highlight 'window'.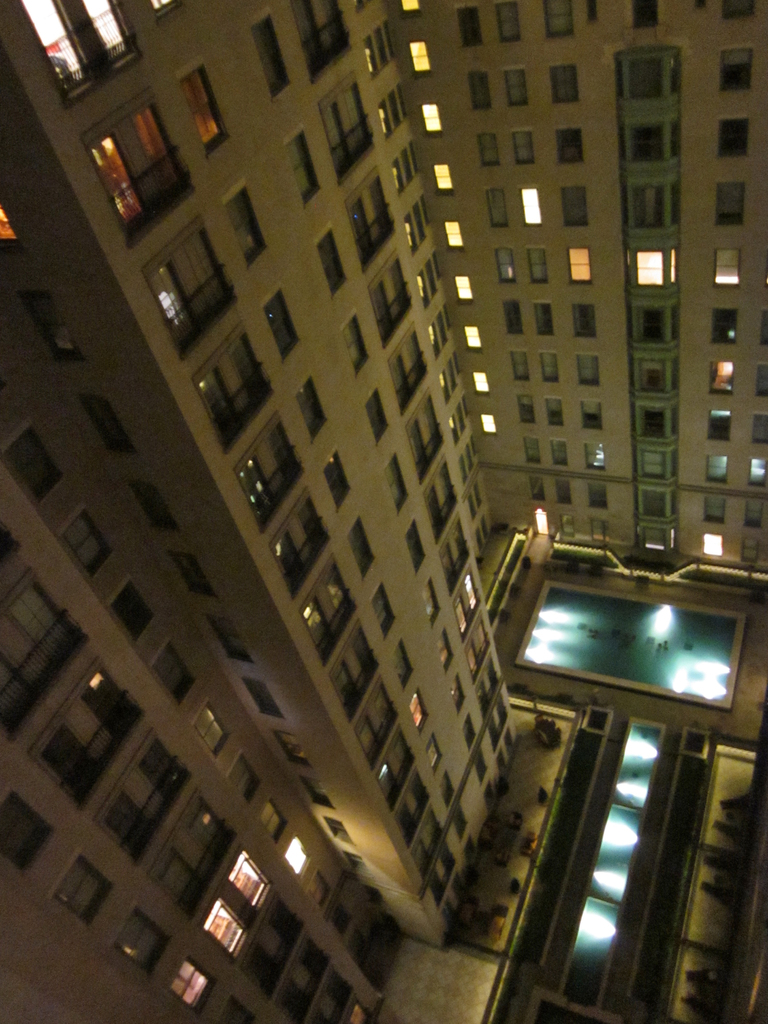
Highlighted region: [left=710, top=252, right=742, bottom=290].
